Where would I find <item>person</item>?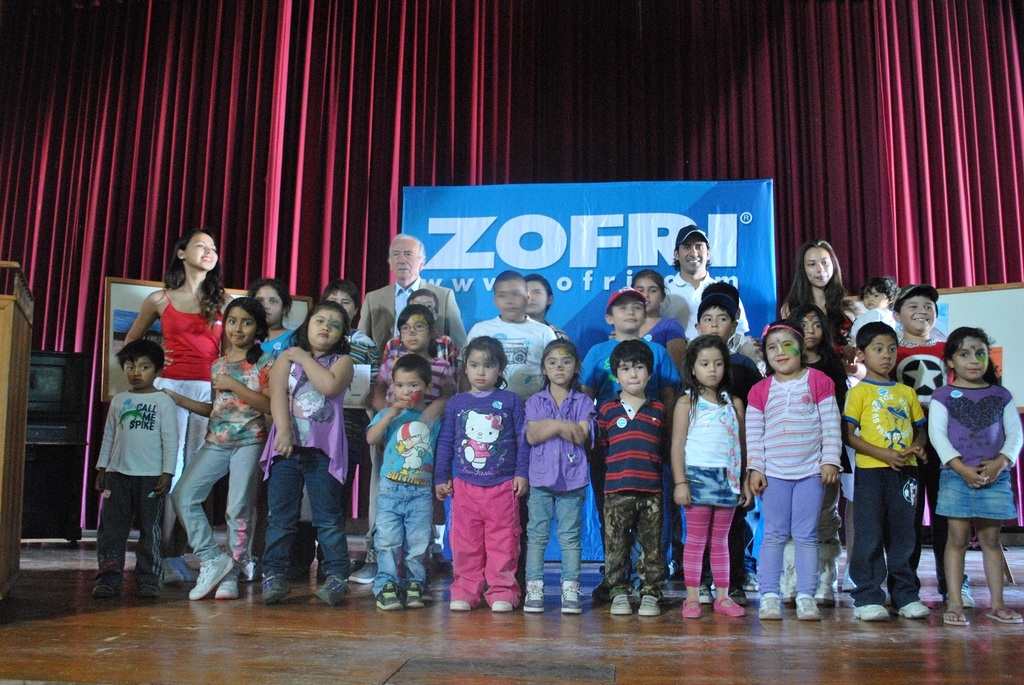
At select_region(900, 287, 970, 604).
